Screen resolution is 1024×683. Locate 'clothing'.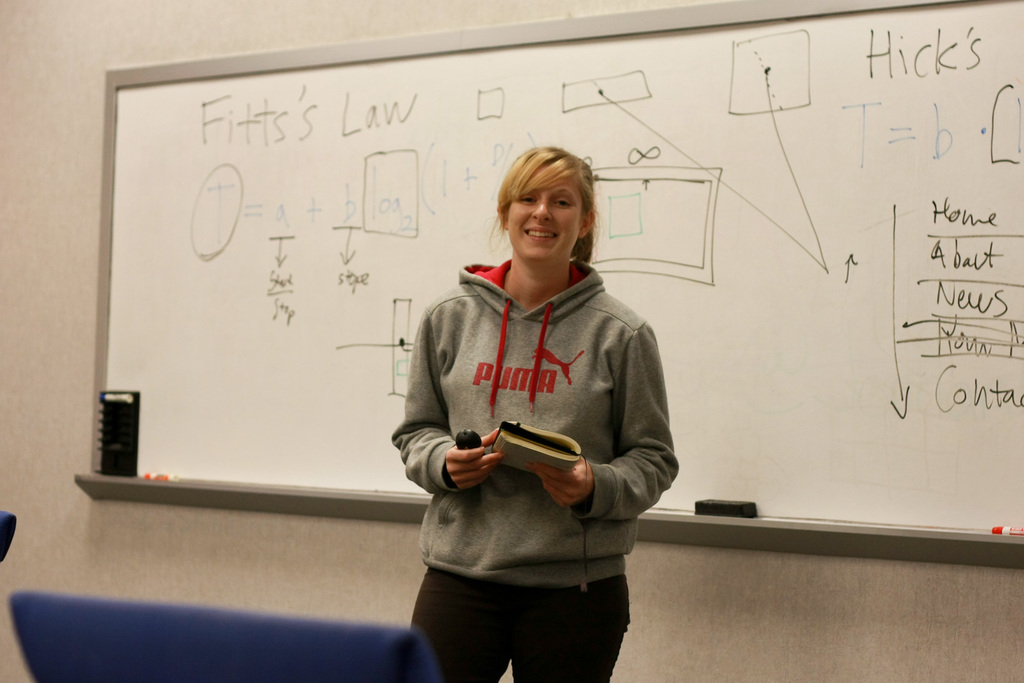
[395, 230, 672, 634].
